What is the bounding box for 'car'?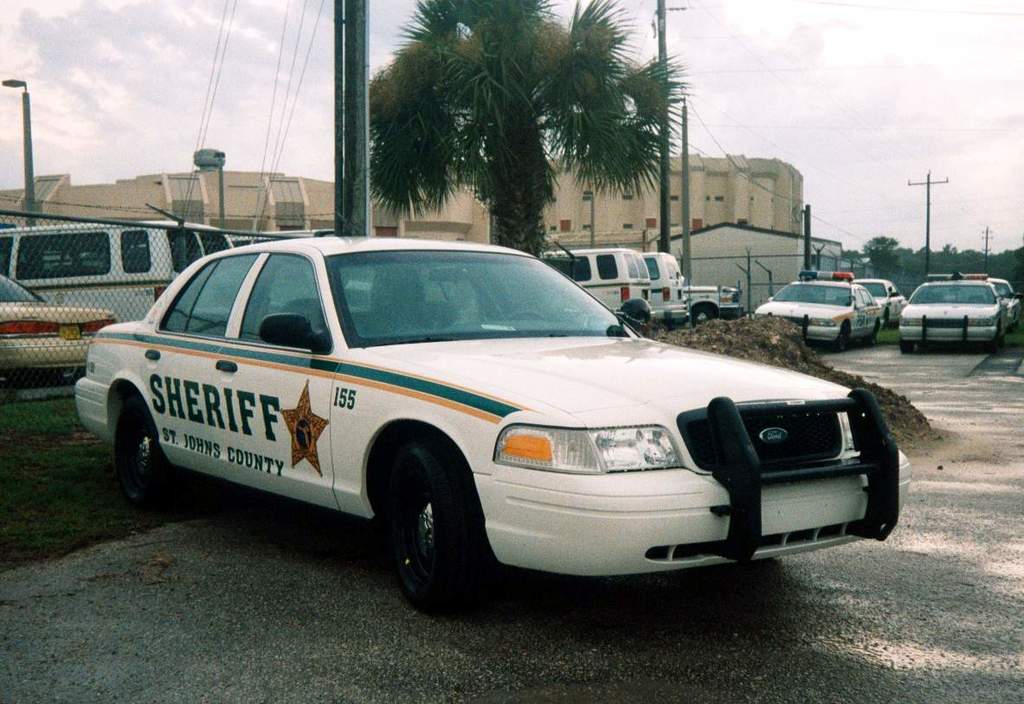
{"left": 997, "top": 270, "right": 1023, "bottom": 331}.
